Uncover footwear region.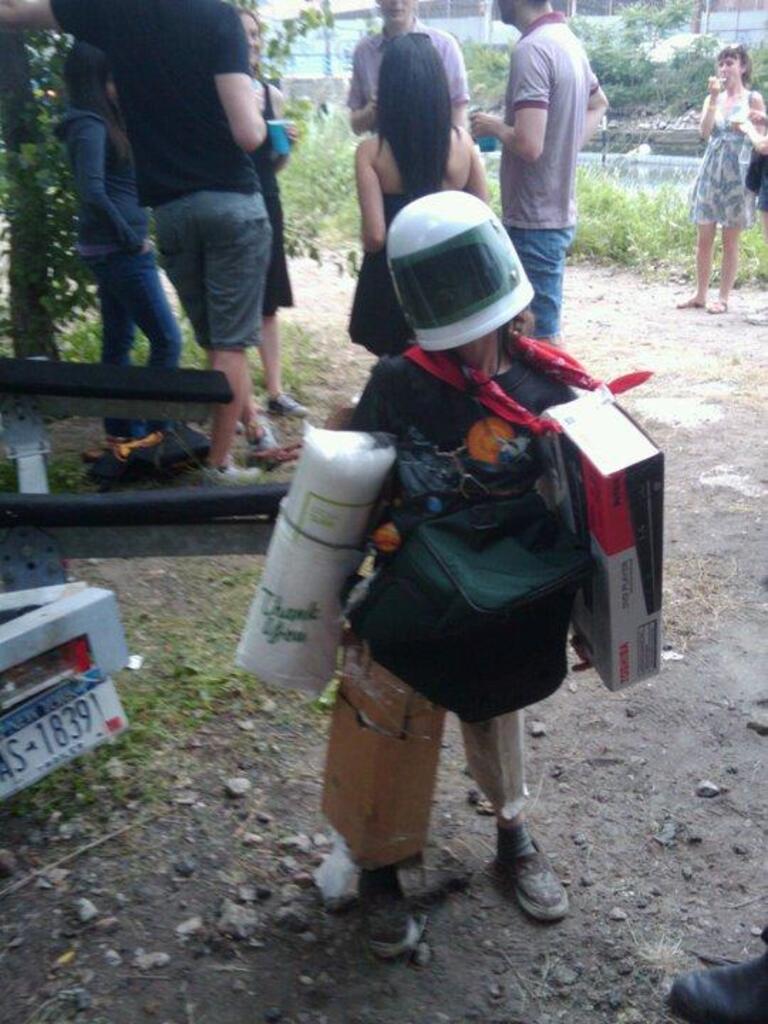
Uncovered: (269, 388, 307, 421).
